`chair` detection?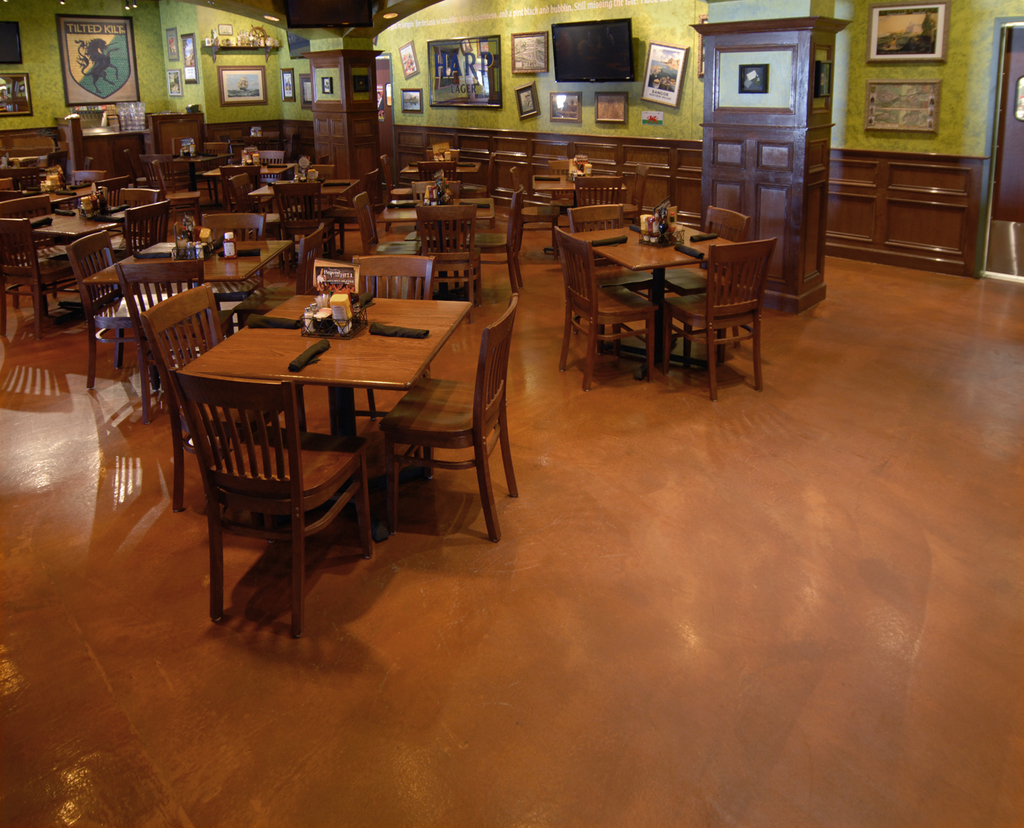
select_region(569, 203, 653, 339)
